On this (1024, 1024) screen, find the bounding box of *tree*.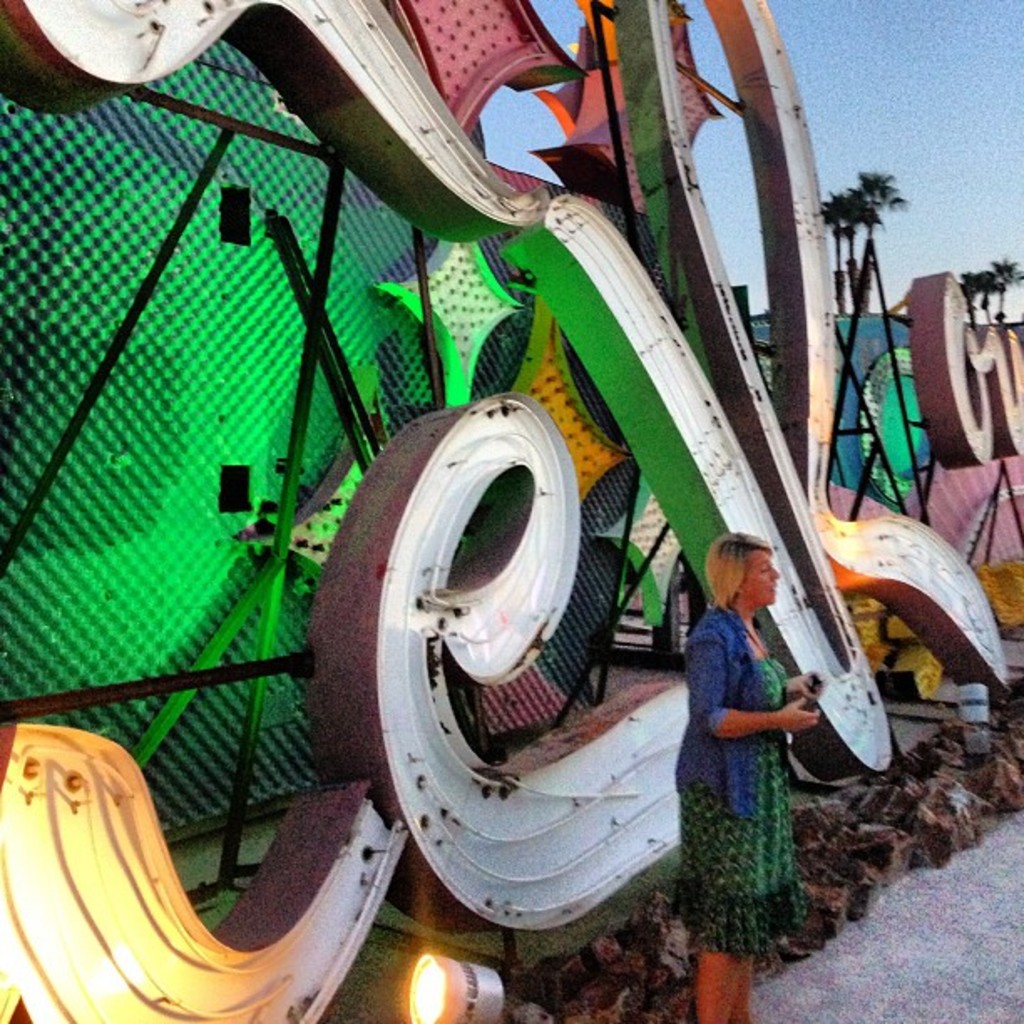
Bounding box: [820, 192, 877, 313].
